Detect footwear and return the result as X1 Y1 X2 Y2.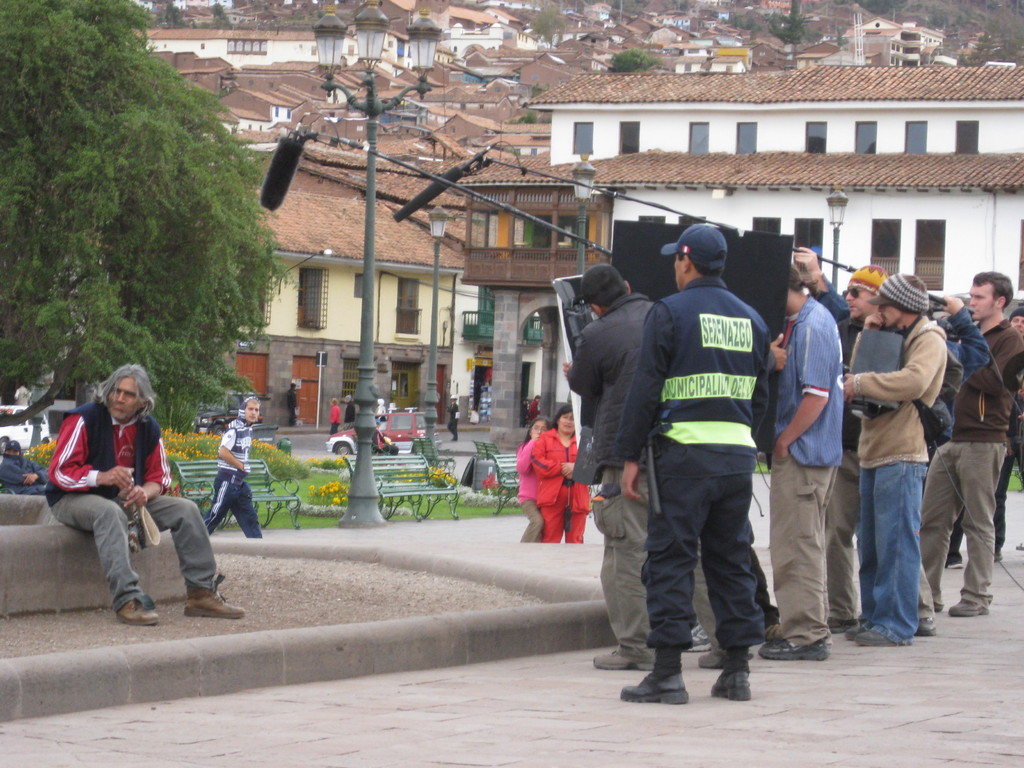
634 638 719 709.
